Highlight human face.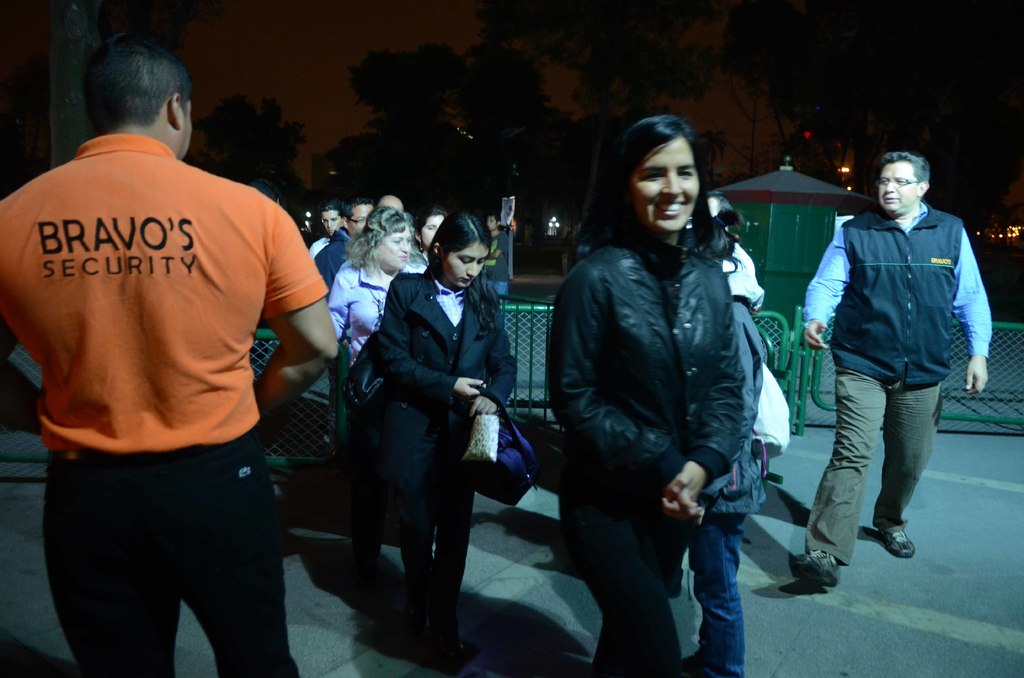
Highlighted region: detection(344, 200, 376, 238).
